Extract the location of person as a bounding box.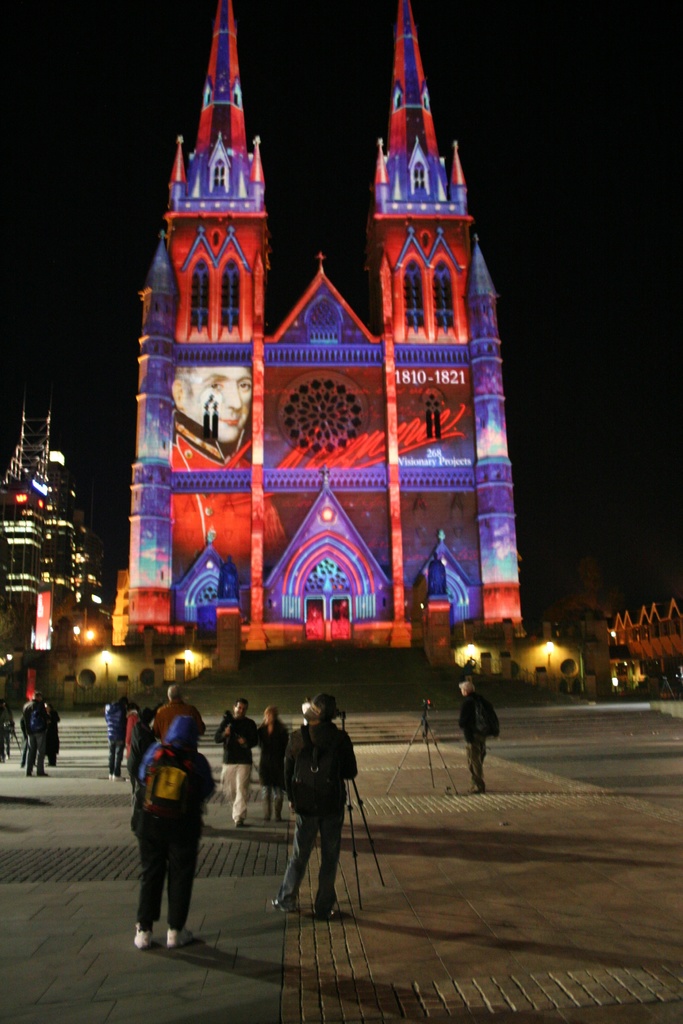
[x1=456, y1=675, x2=490, y2=792].
